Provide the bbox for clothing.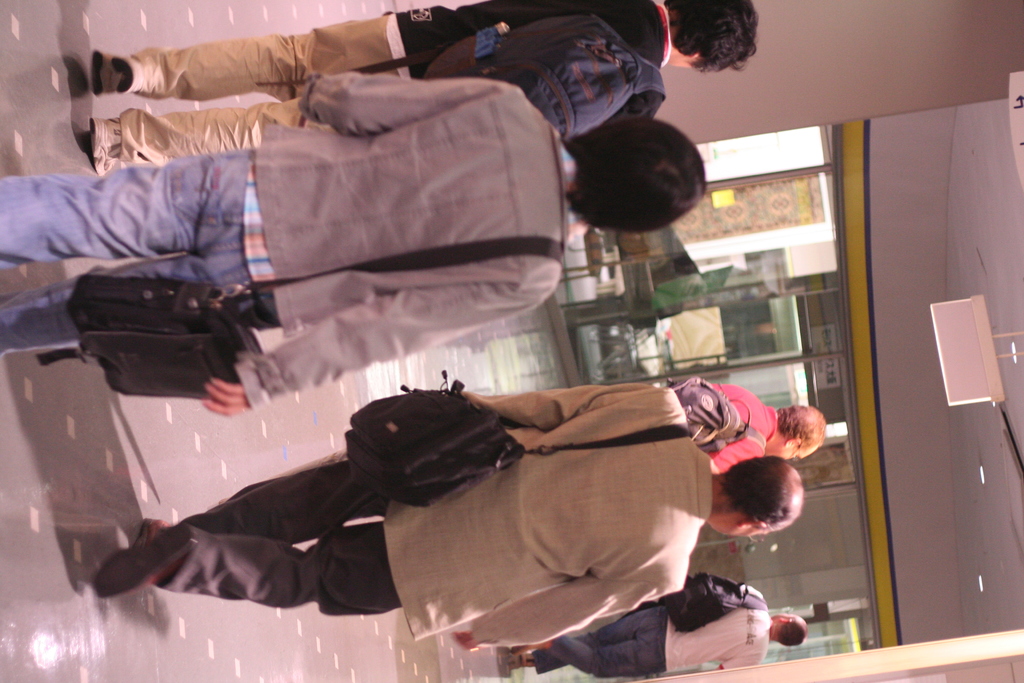
box(177, 374, 722, 654).
